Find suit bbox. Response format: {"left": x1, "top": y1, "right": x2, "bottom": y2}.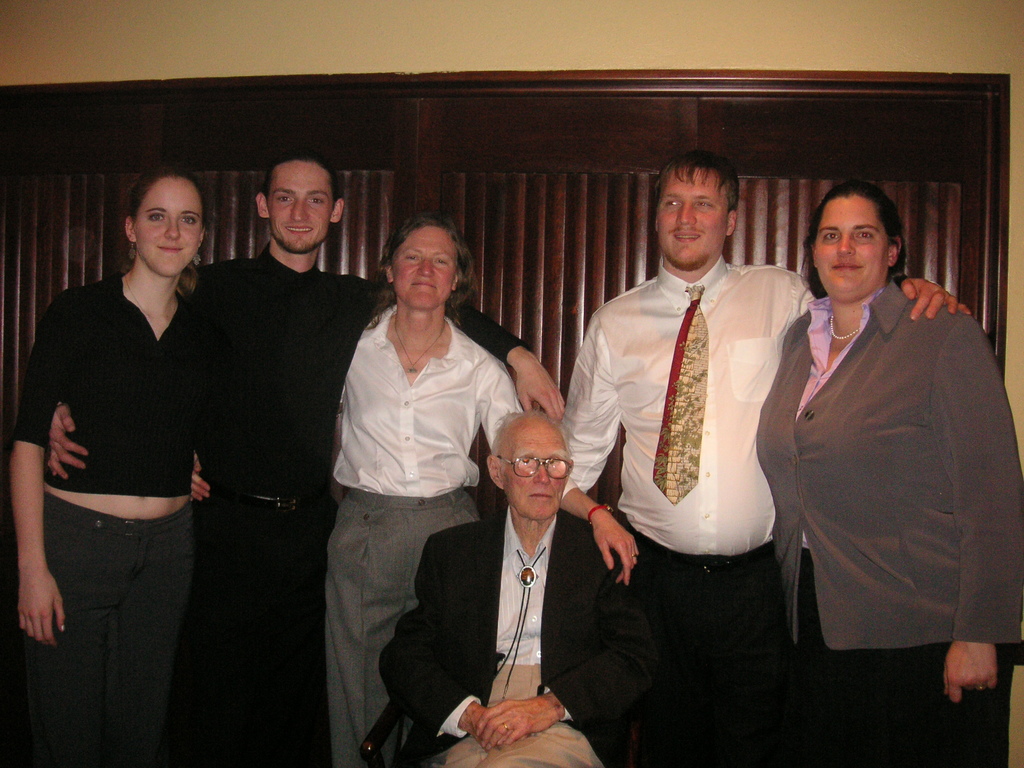
{"left": 755, "top": 275, "right": 1023, "bottom": 767}.
